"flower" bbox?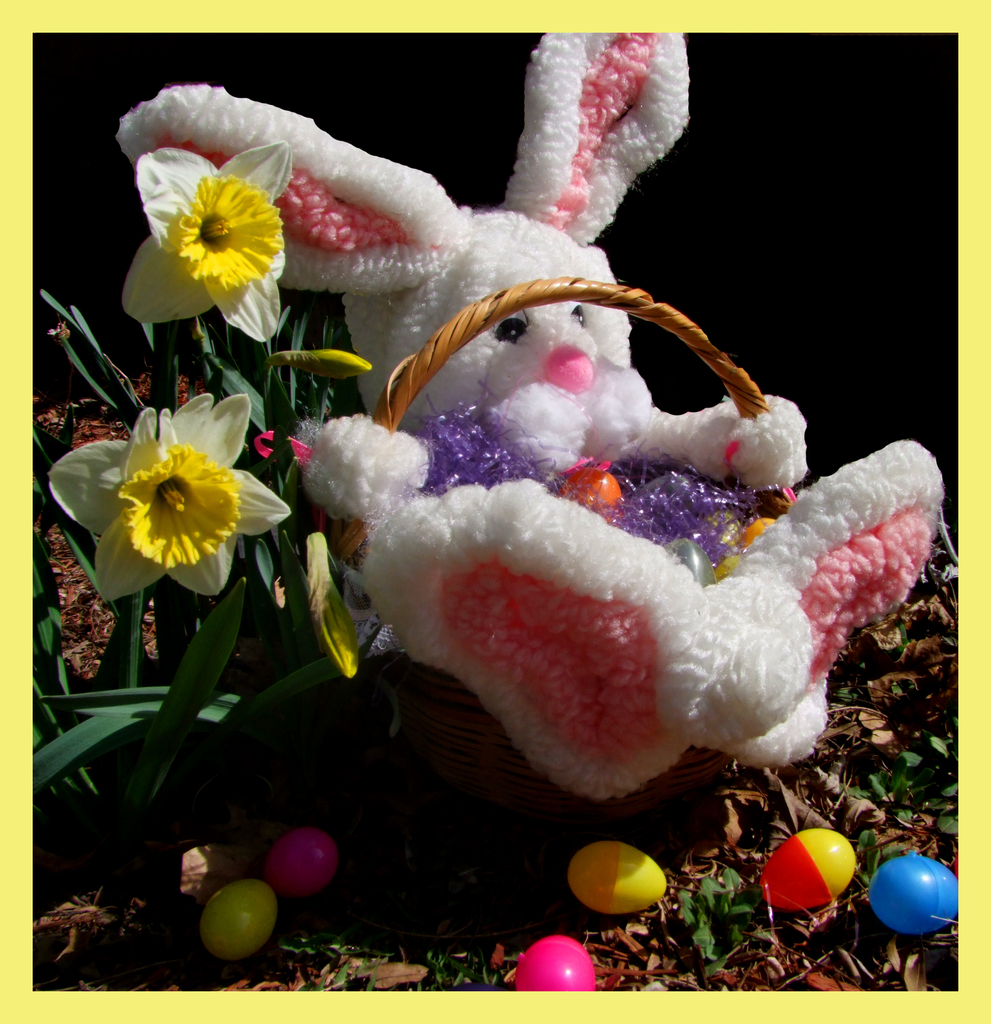
Rect(304, 529, 360, 676)
